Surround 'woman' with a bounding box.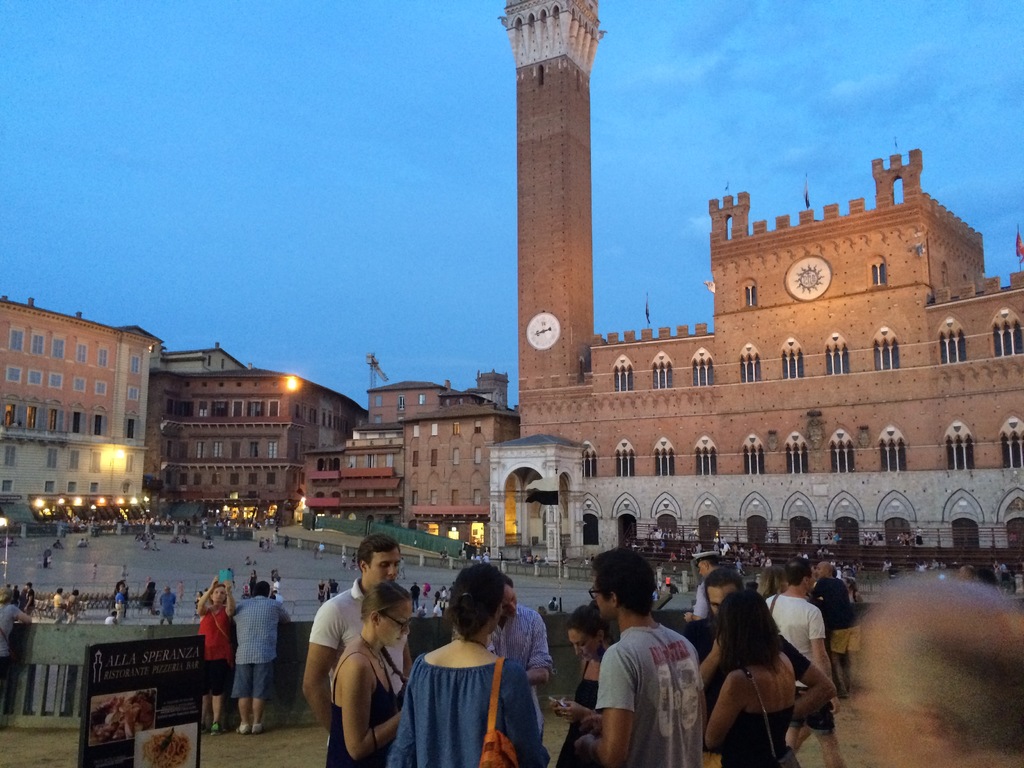
box(325, 579, 408, 767).
